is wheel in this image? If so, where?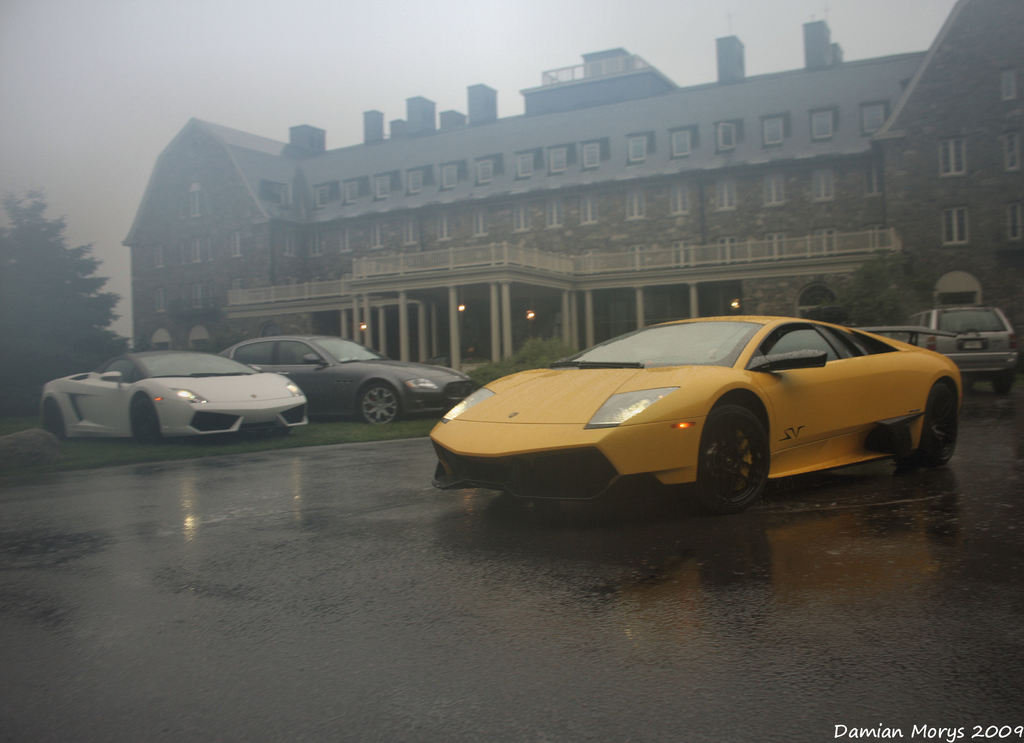
Yes, at box(132, 398, 159, 443).
